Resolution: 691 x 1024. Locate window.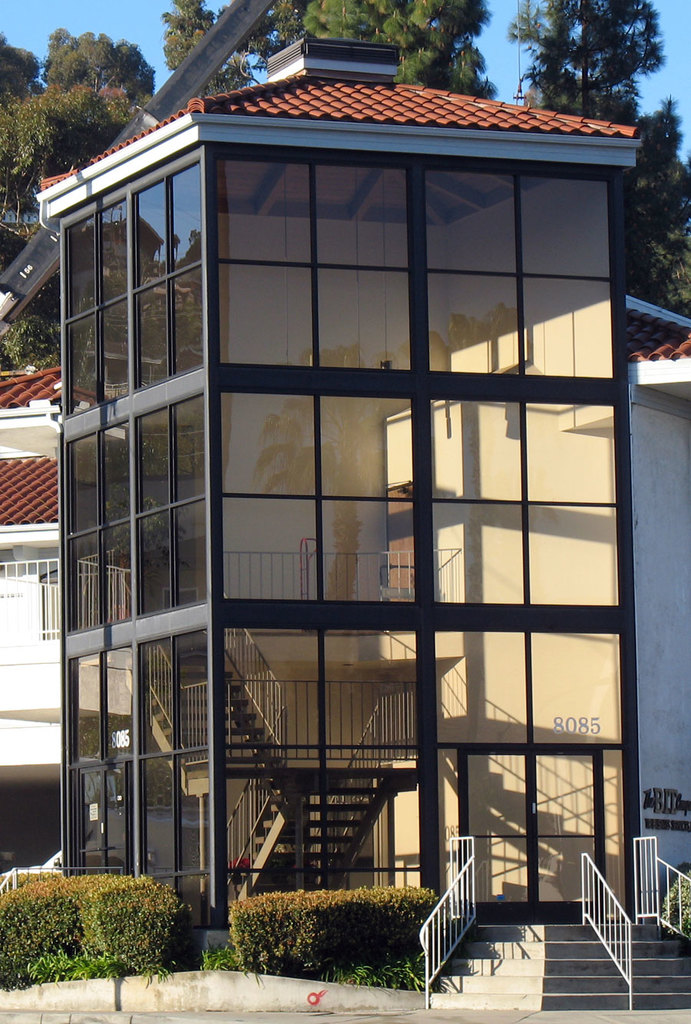
bbox(139, 127, 584, 723).
